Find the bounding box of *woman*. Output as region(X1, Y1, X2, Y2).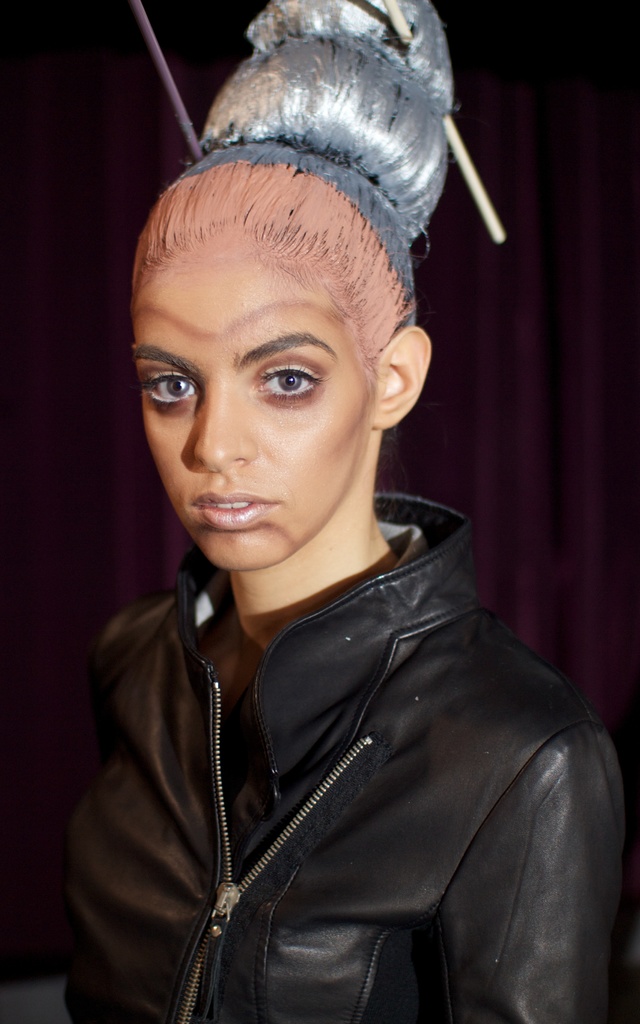
region(63, 30, 585, 1023).
